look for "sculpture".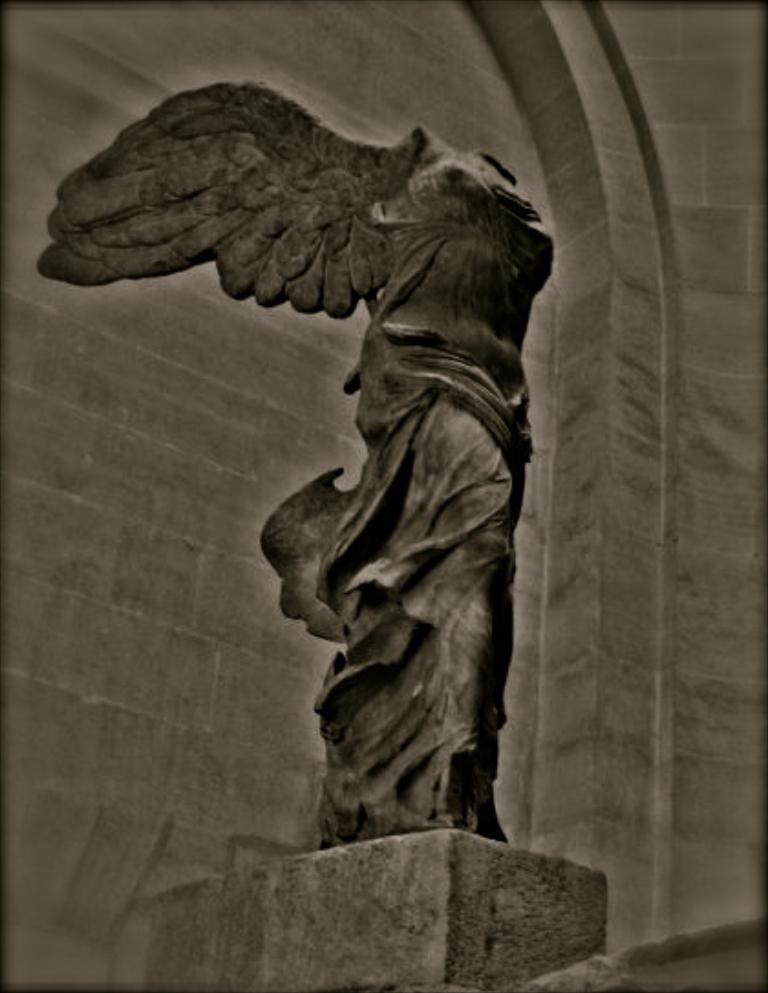
Found: 97 60 560 876.
